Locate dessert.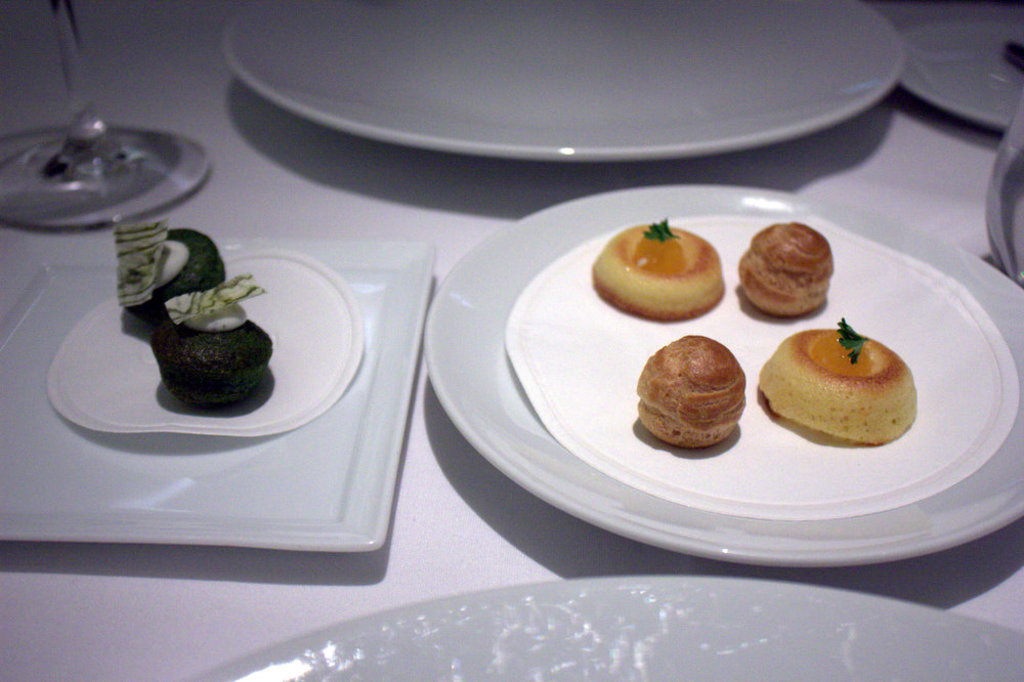
Bounding box: (x1=119, y1=222, x2=228, y2=317).
